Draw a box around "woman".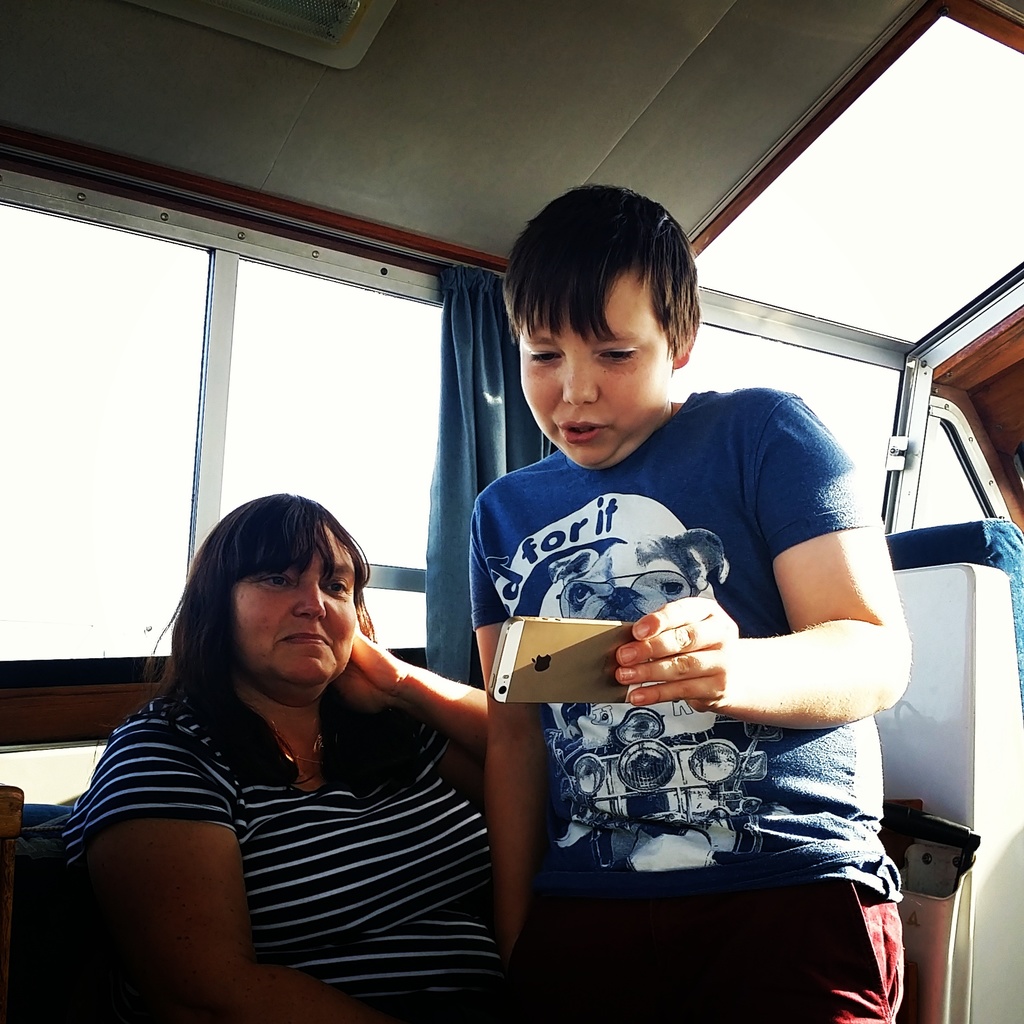
bbox=(60, 449, 537, 1014).
